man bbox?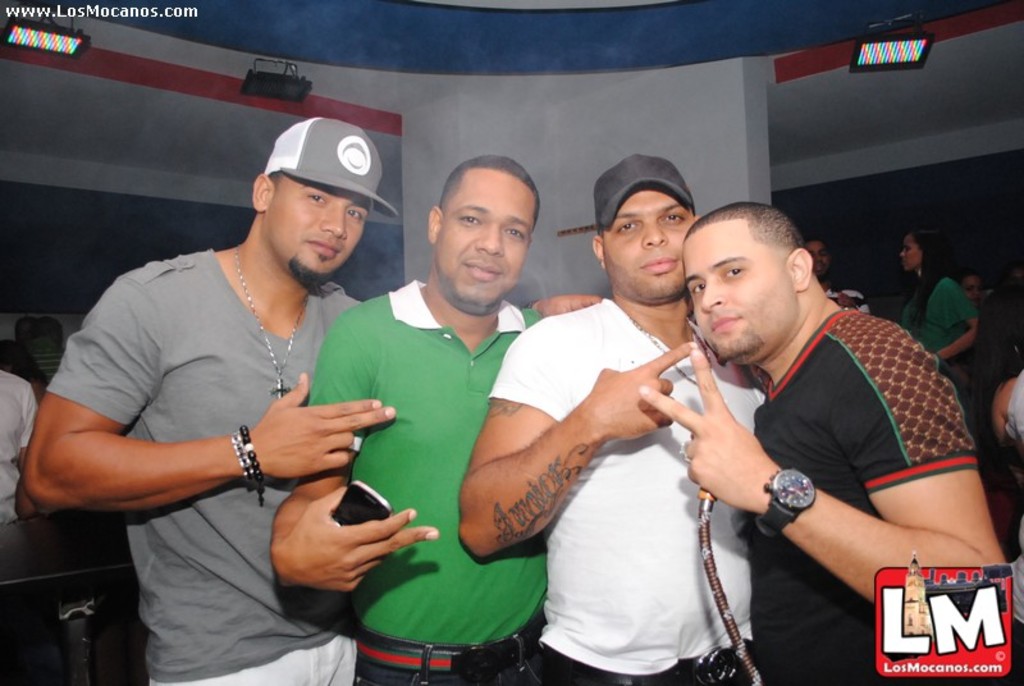
10/118/599/685
